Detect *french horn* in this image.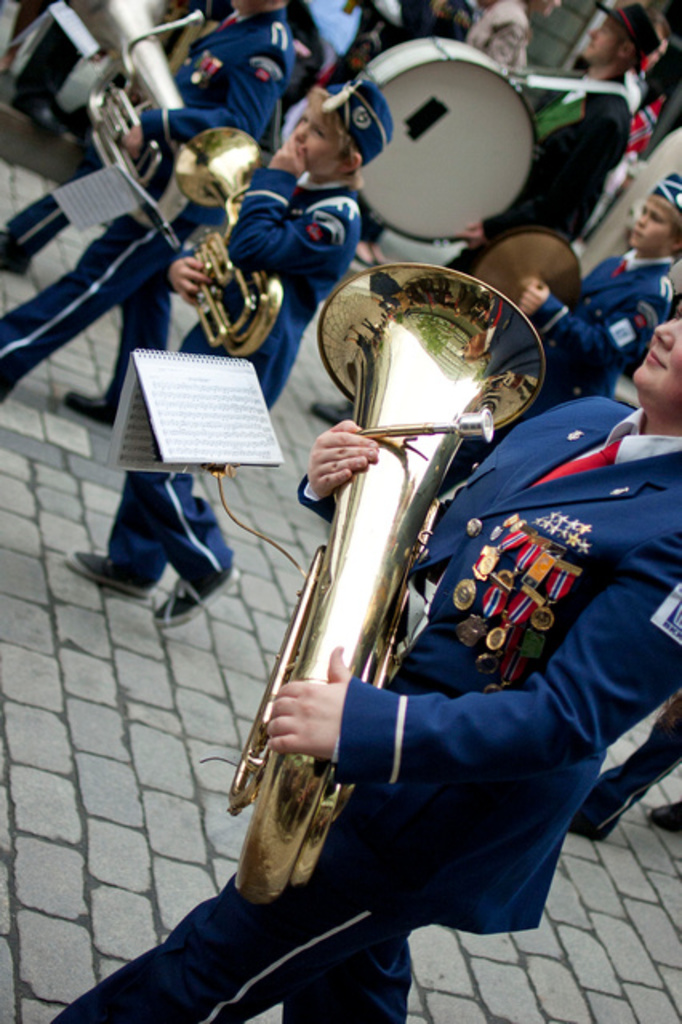
Detection: 168, 123, 288, 366.
